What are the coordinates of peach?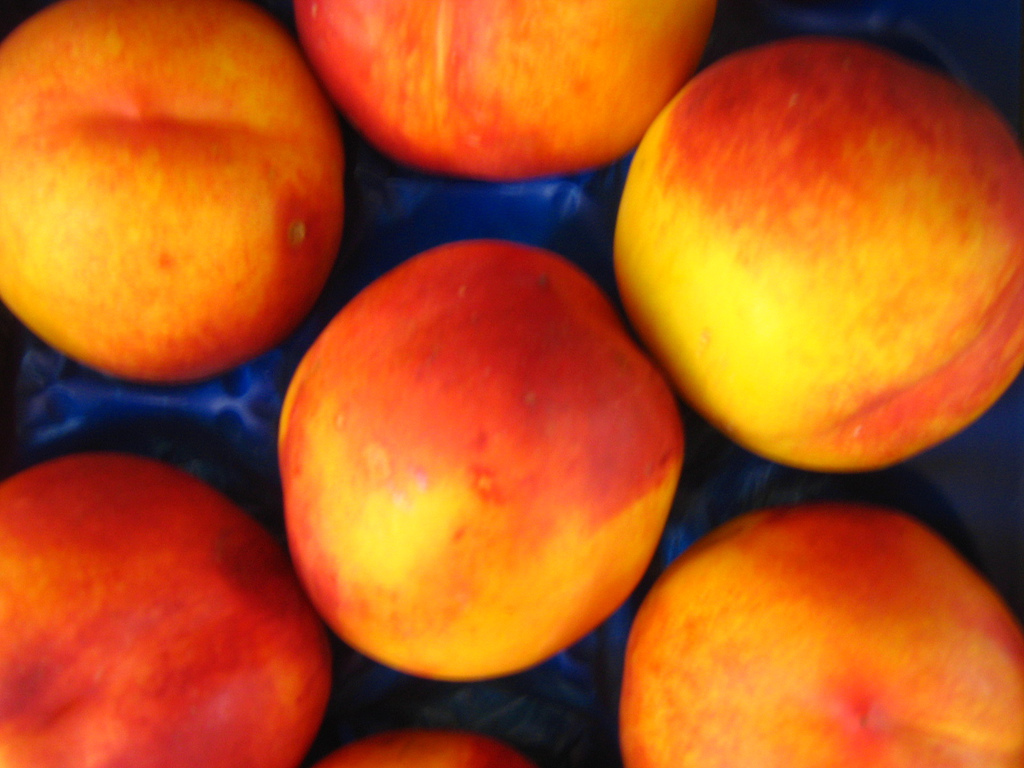
box=[617, 501, 1023, 767].
